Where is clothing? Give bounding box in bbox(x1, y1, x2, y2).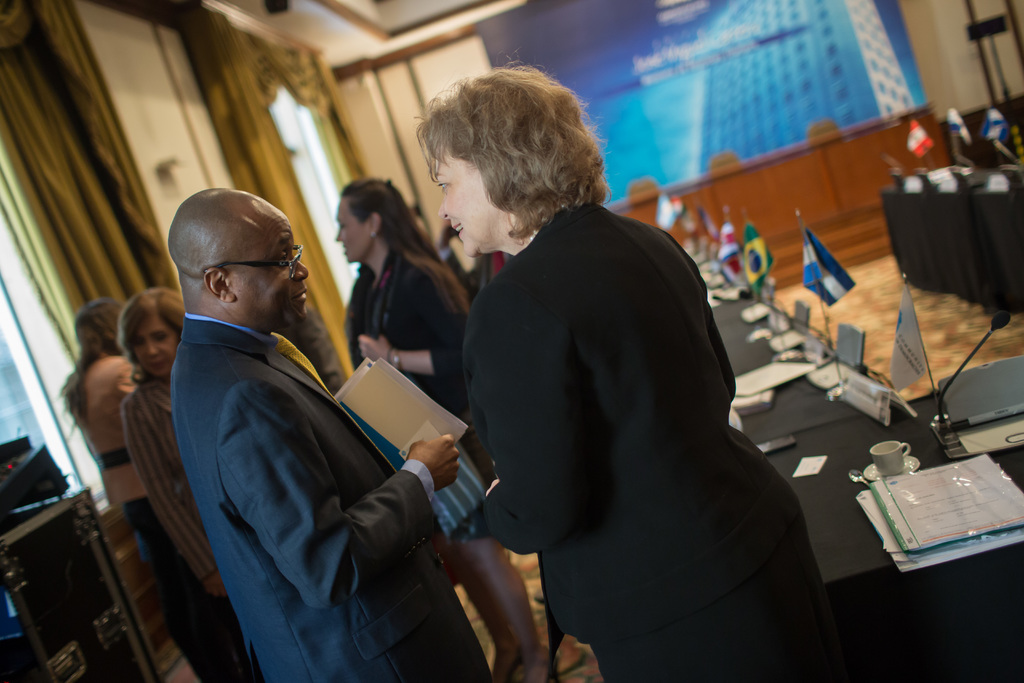
bbox(123, 383, 220, 587).
